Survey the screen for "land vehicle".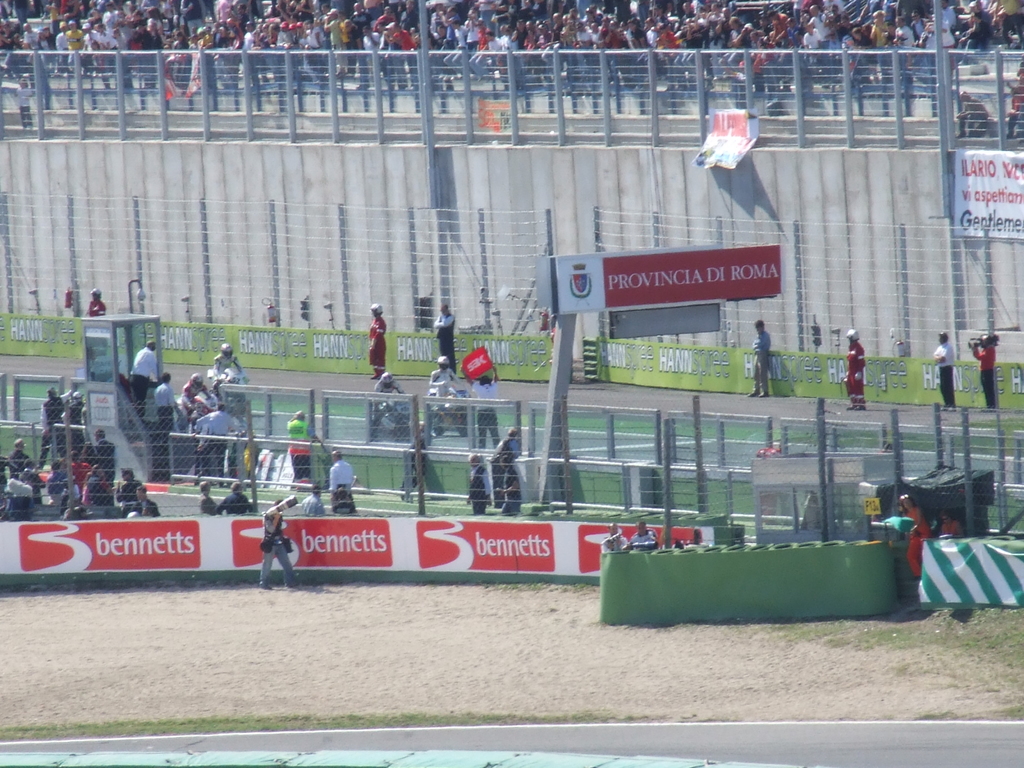
Survey found: 431,388,475,433.
